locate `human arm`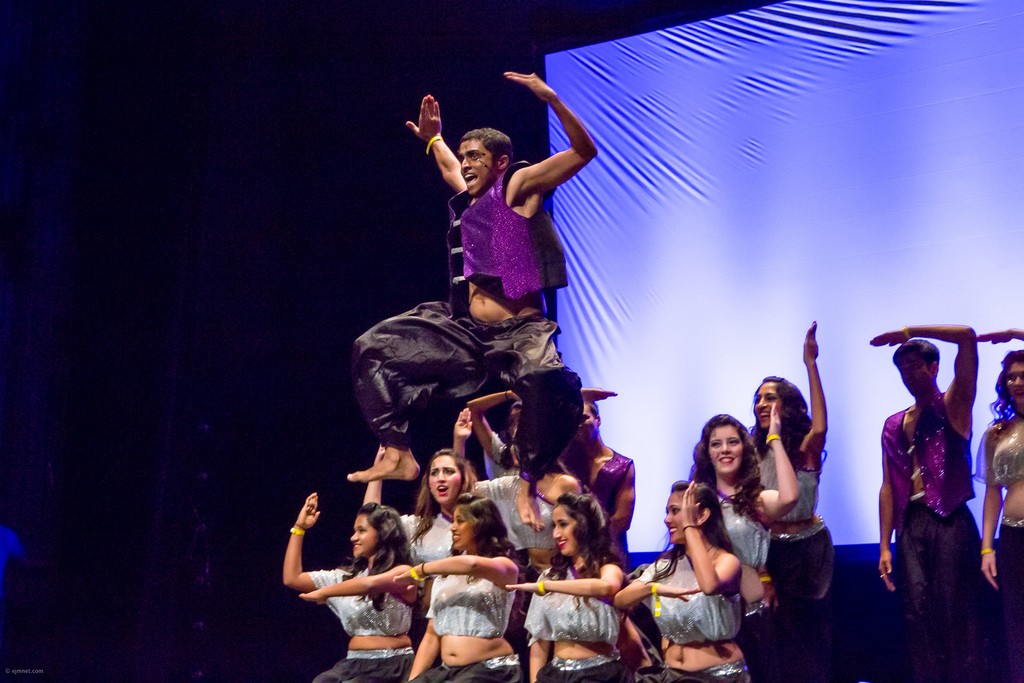
region(808, 320, 829, 449)
